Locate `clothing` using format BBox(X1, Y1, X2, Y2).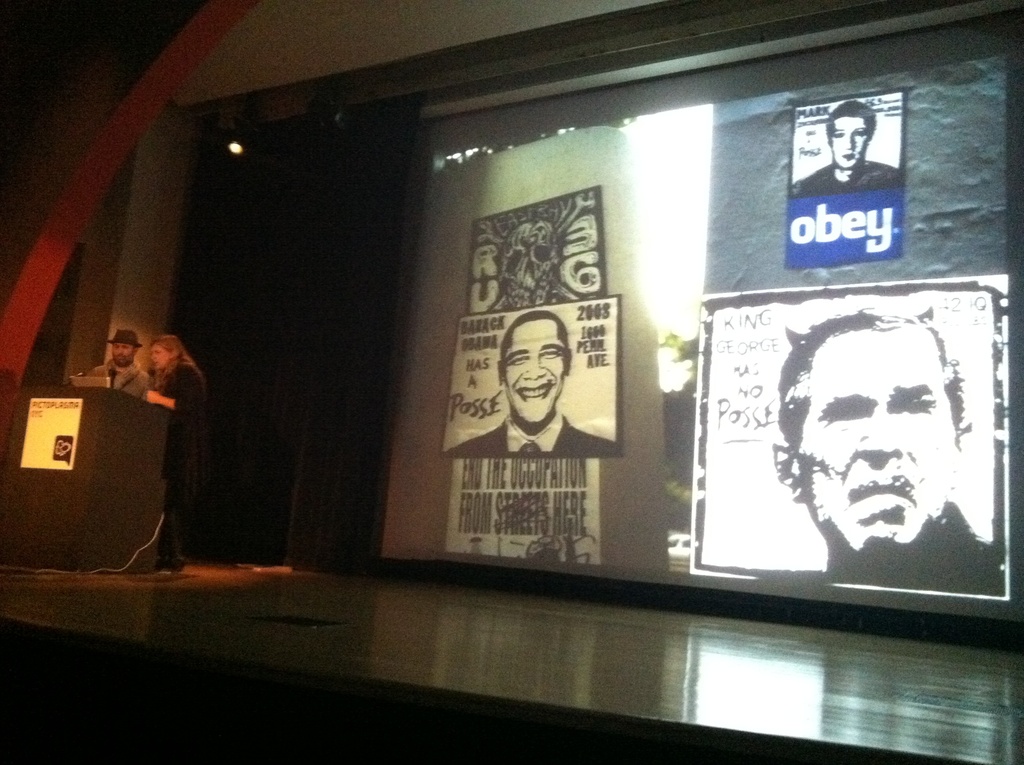
BBox(826, 497, 1004, 595).
